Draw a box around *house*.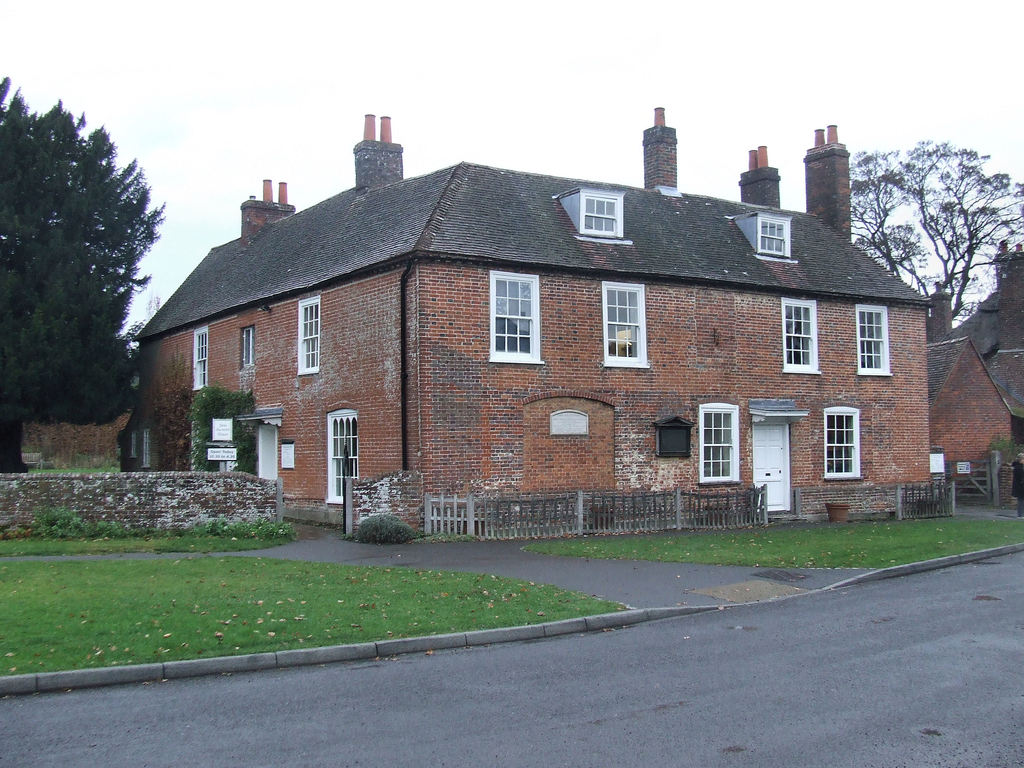
(left=922, top=273, right=1018, bottom=509).
